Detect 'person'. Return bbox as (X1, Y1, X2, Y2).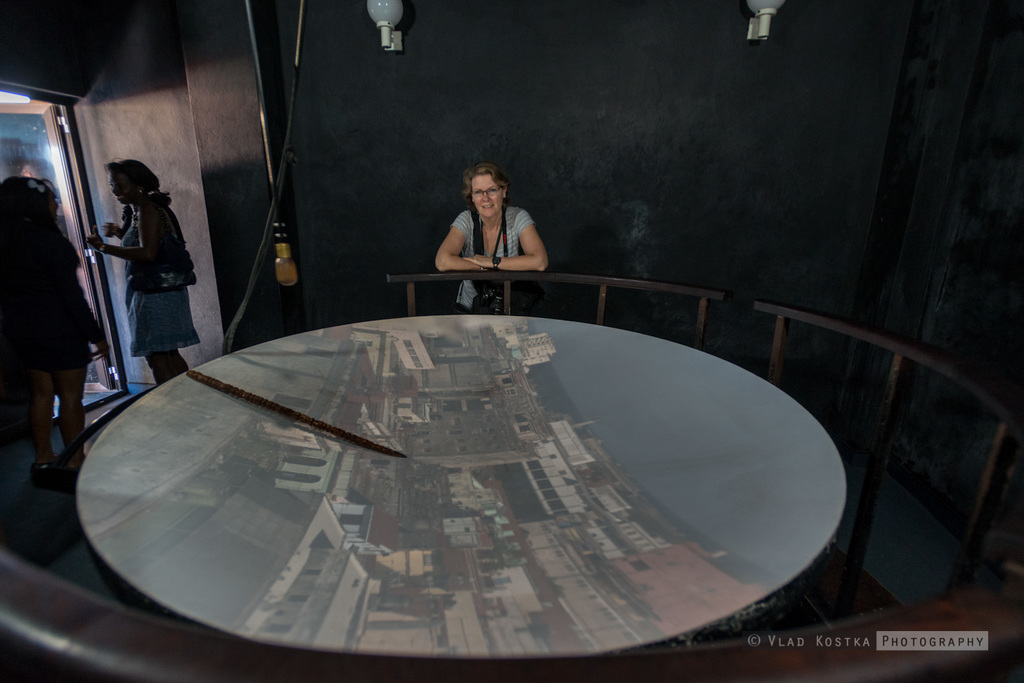
(92, 166, 208, 376).
